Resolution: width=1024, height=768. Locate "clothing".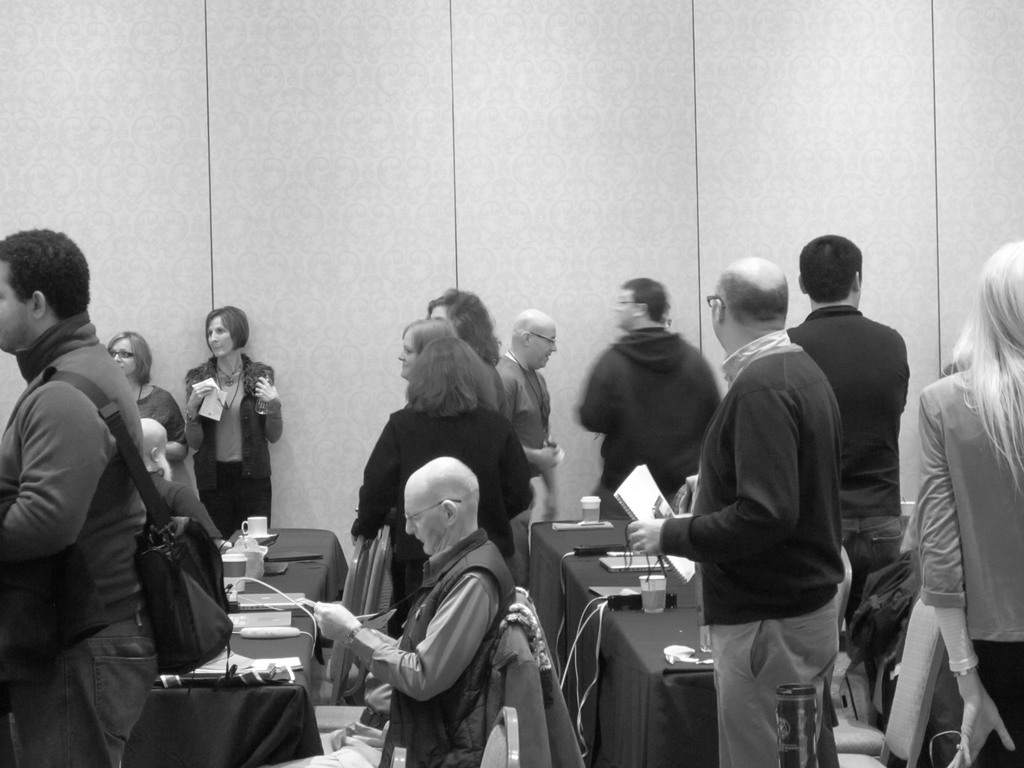
box(705, 565, 840, 767).
